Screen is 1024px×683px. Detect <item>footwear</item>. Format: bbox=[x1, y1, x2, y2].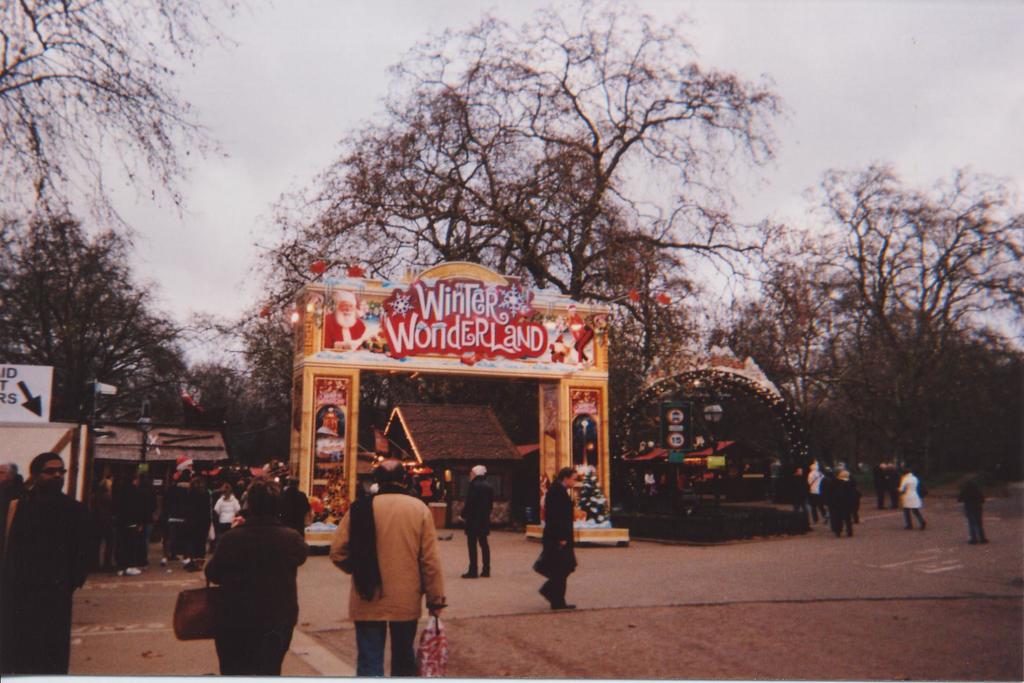
bbox=[551, 595, 580, 609].
